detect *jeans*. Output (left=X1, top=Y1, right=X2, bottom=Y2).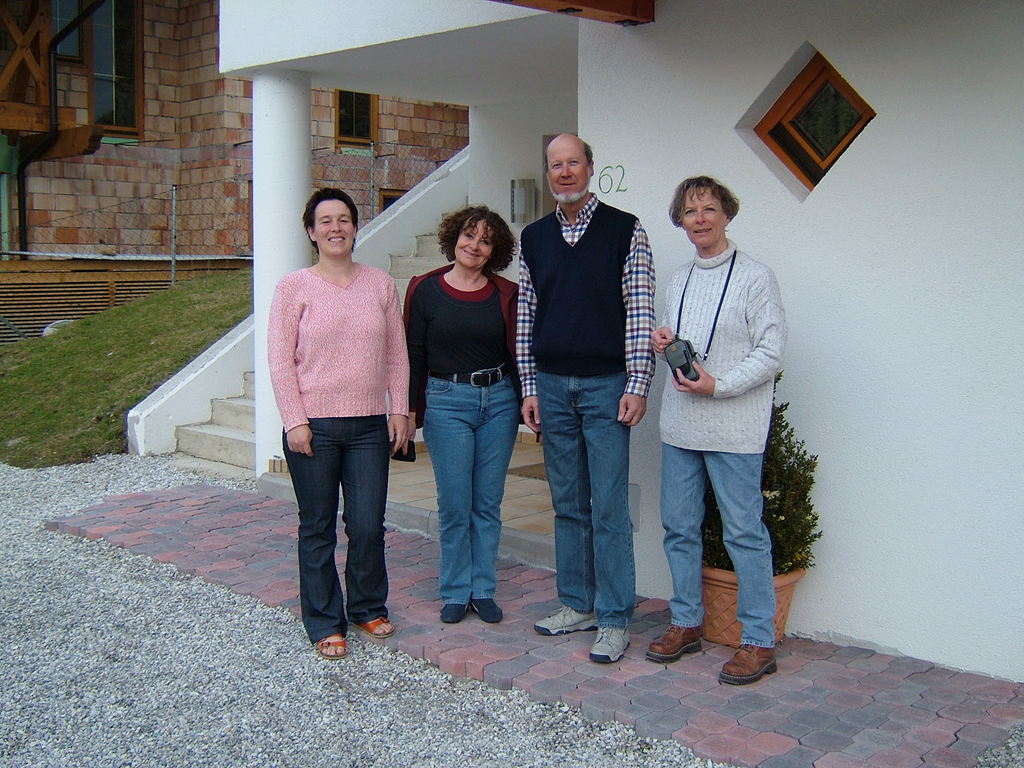
(left=416, top=373, right=516, bottom=600).
